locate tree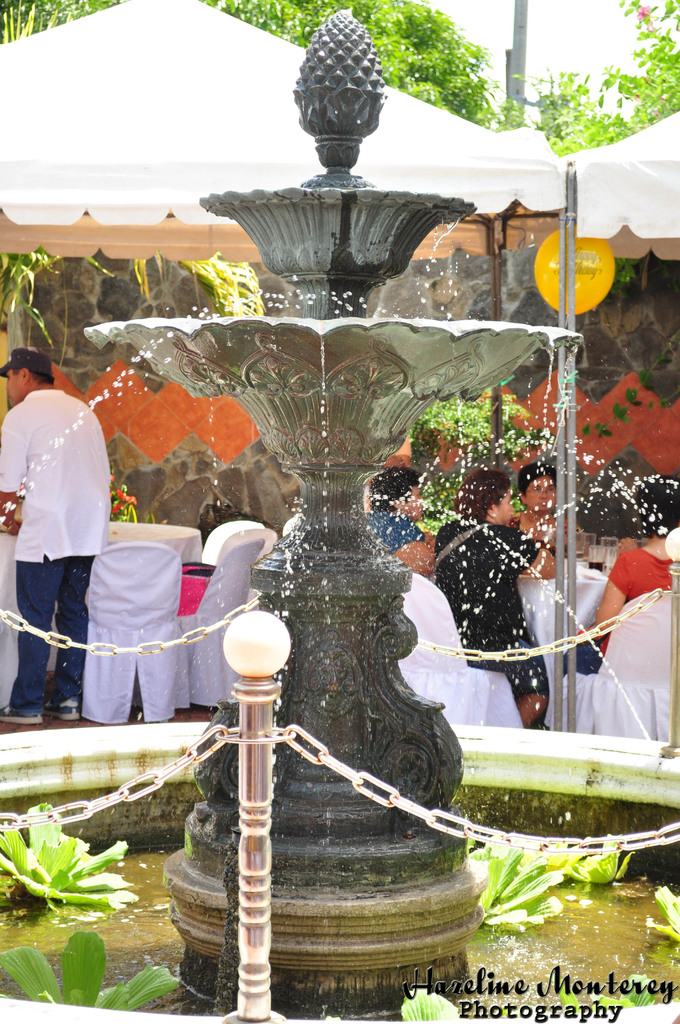
bbox=[0, 0, 511, 132]
